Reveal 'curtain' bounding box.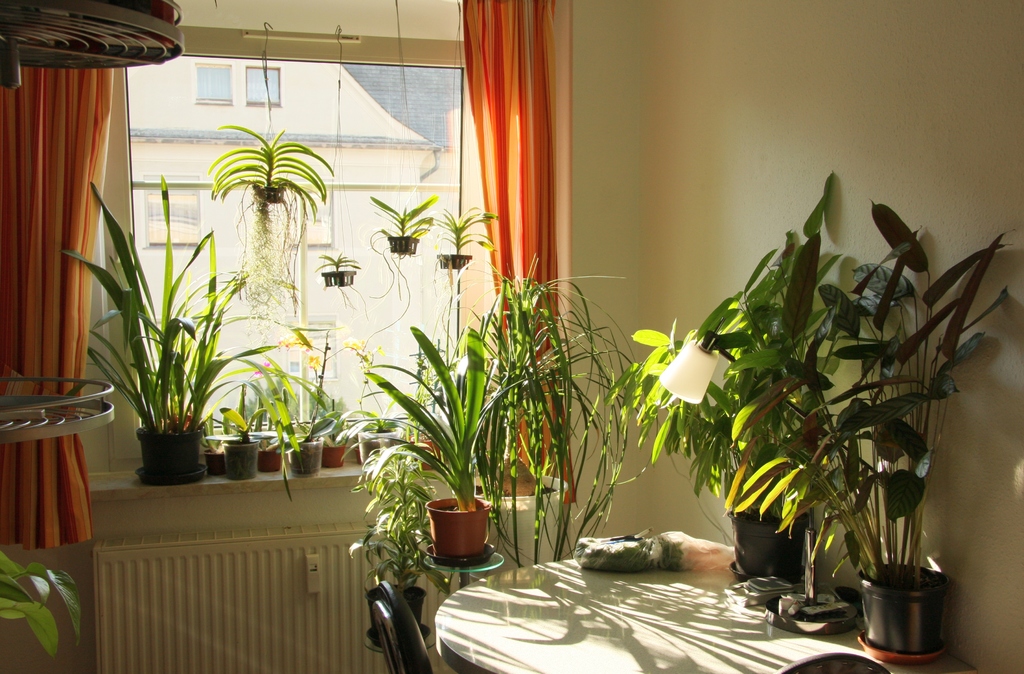
Revealed: detection(460, 0, 577, 520).
